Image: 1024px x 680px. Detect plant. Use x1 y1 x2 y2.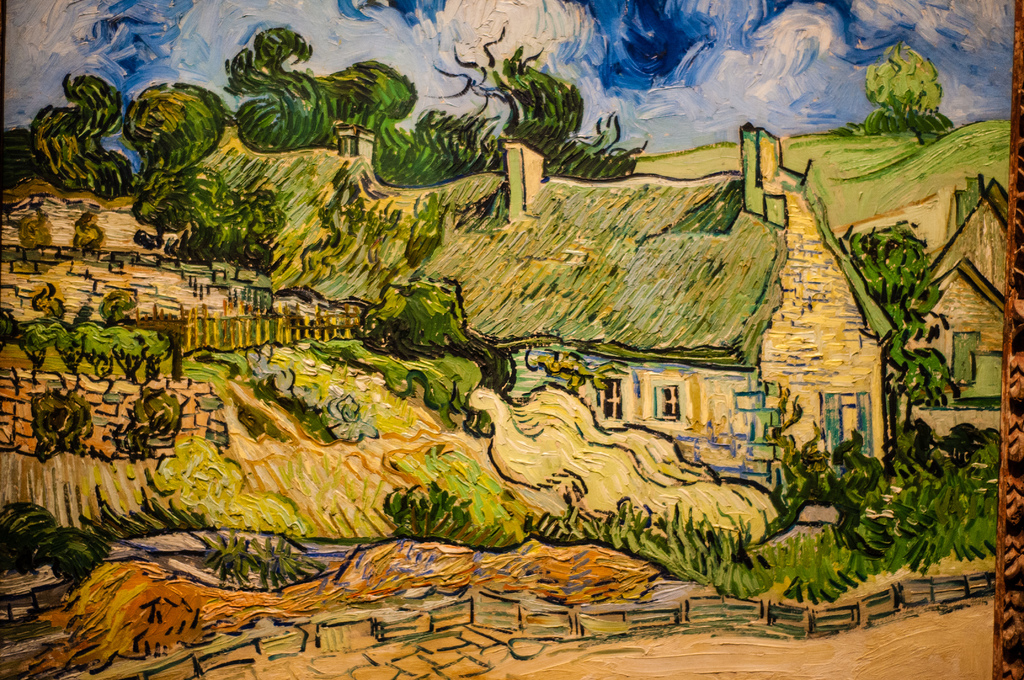
378 482 470 537.
